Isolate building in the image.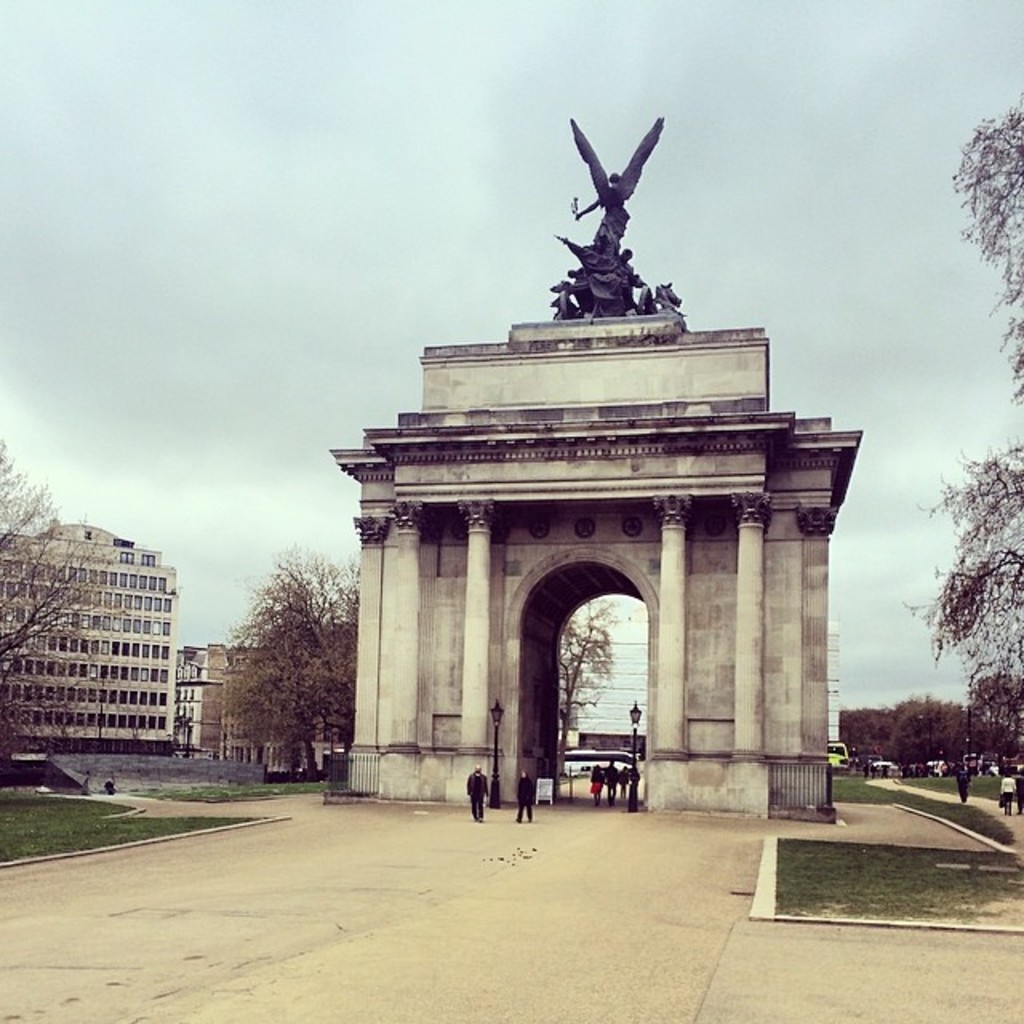
Isolated region: [0,512,181,754].
